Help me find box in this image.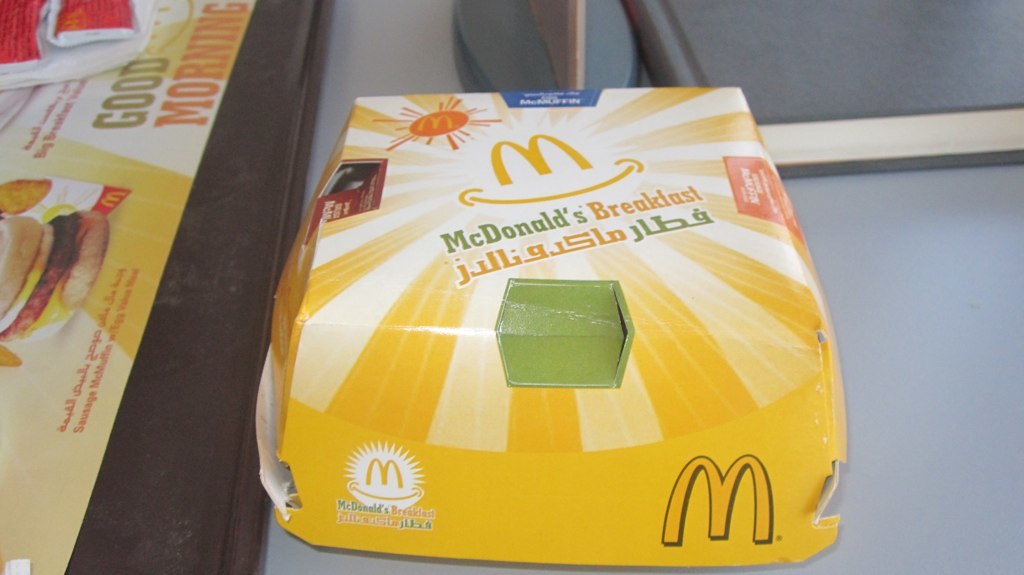
Found it: 258:88:845:565.
